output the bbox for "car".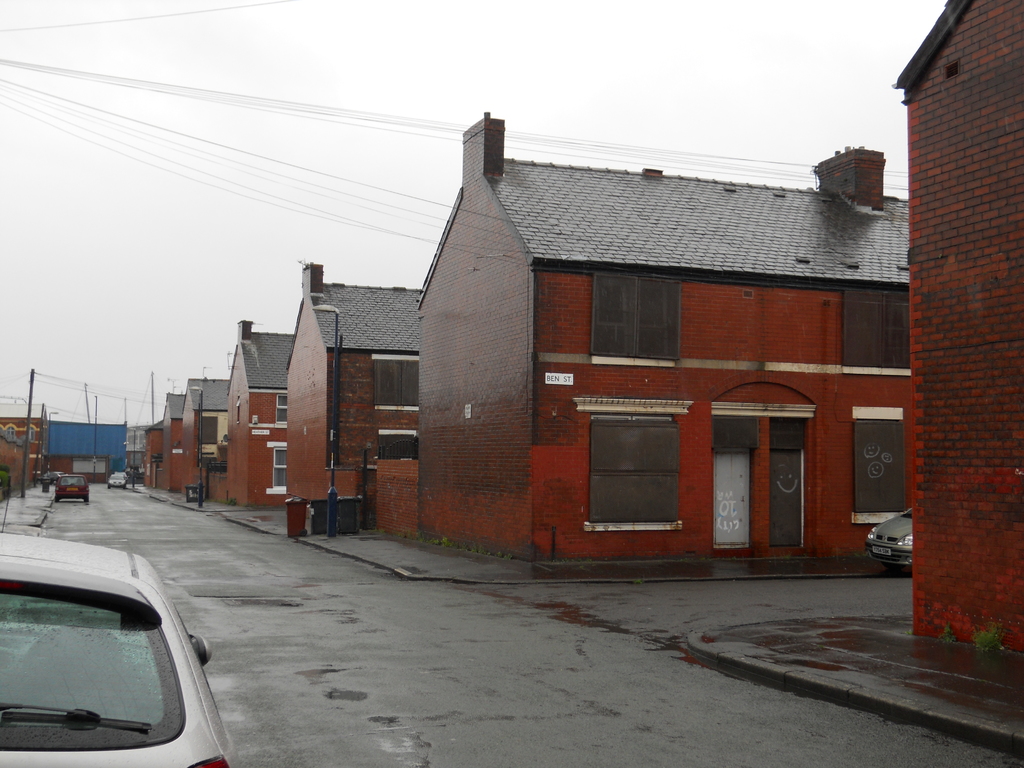
[0, 477, 234, 767].
